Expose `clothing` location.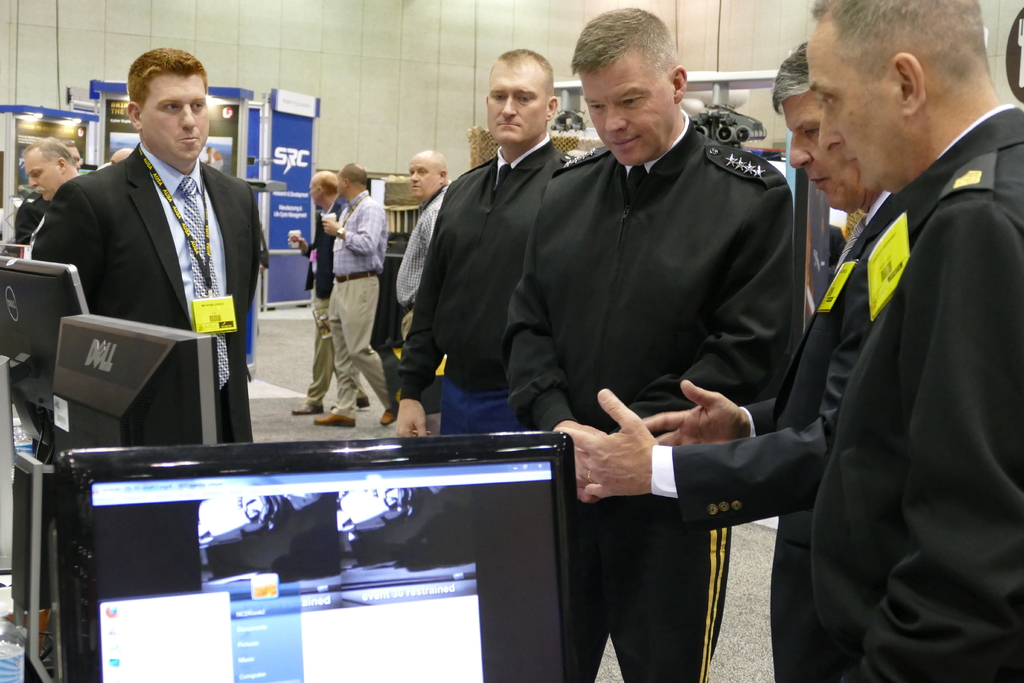
Exposed at 398 184 451 370.
